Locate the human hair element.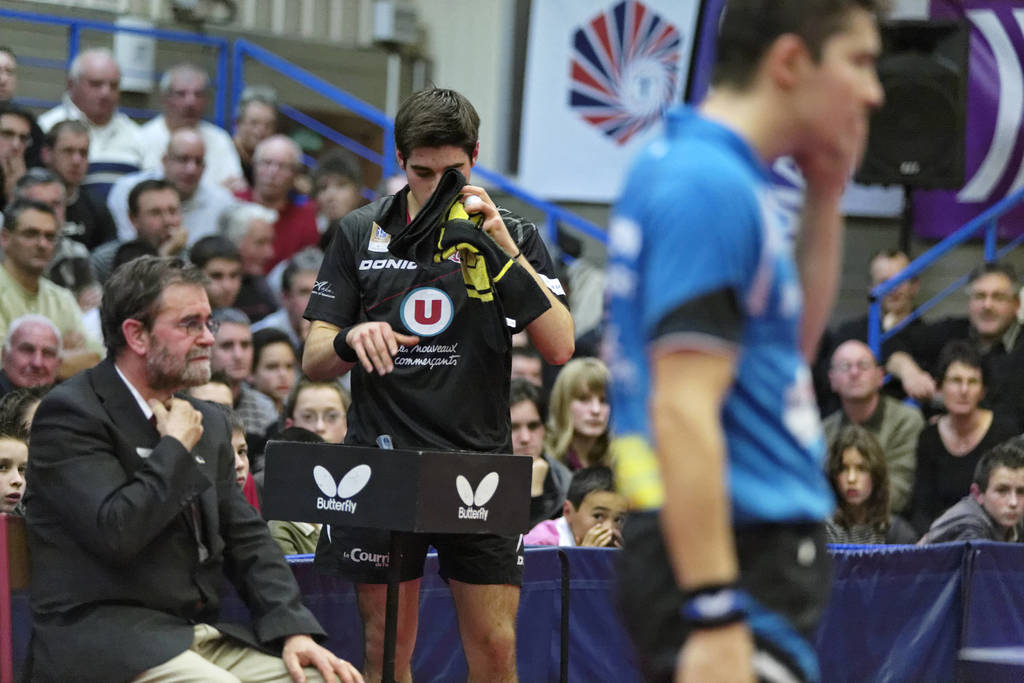
Element bbox: <bbox>866, 245, 916, 291</bbox>.
